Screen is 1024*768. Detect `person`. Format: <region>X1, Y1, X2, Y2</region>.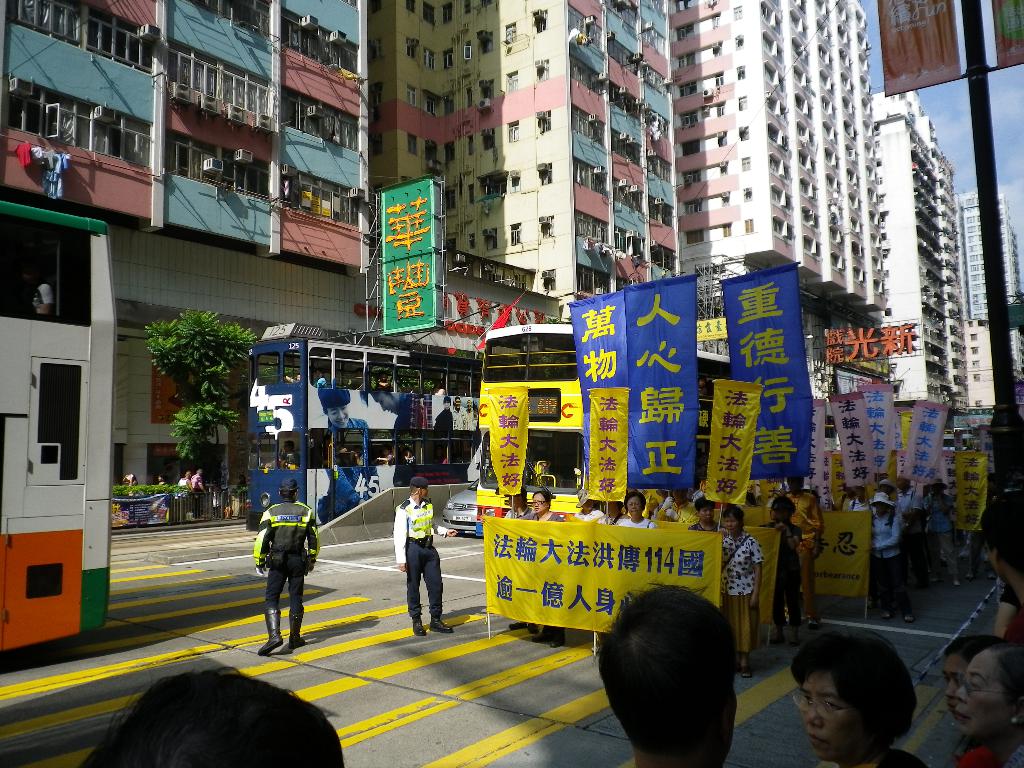
<region>714, 502, 758, 658</region>.
